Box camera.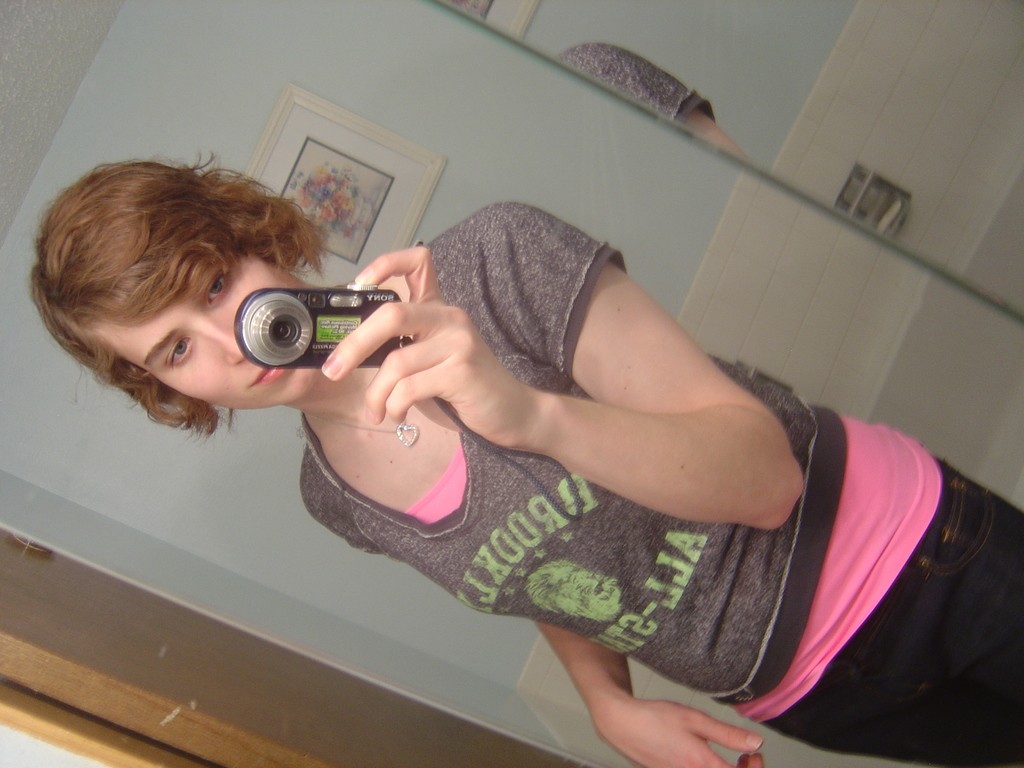
223,271,367,375.
